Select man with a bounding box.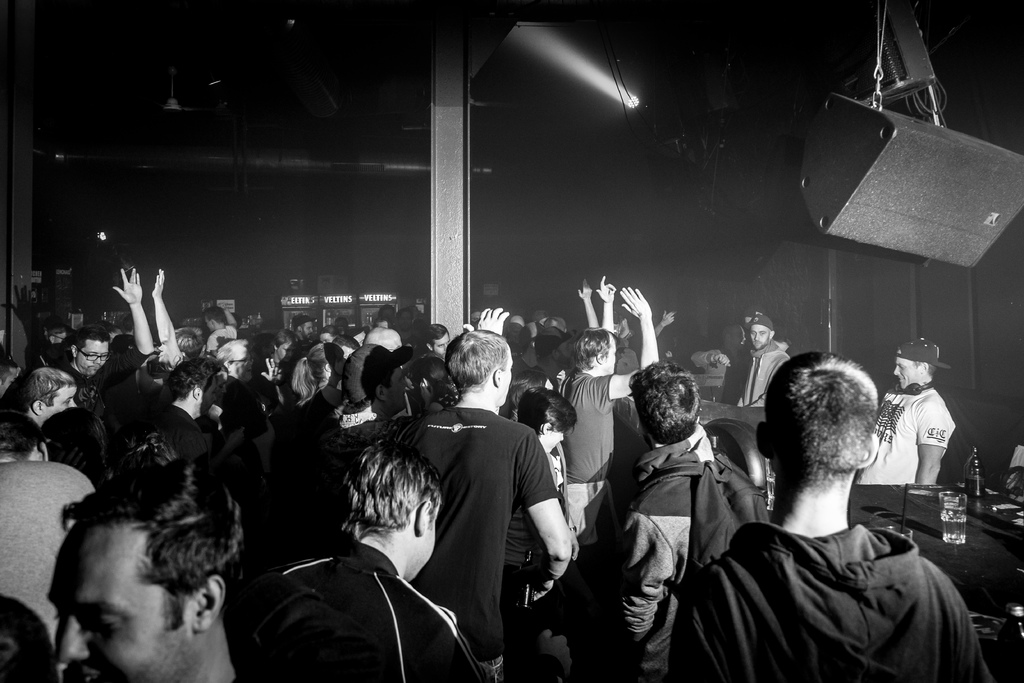
region(565, 274, 659, 630).
